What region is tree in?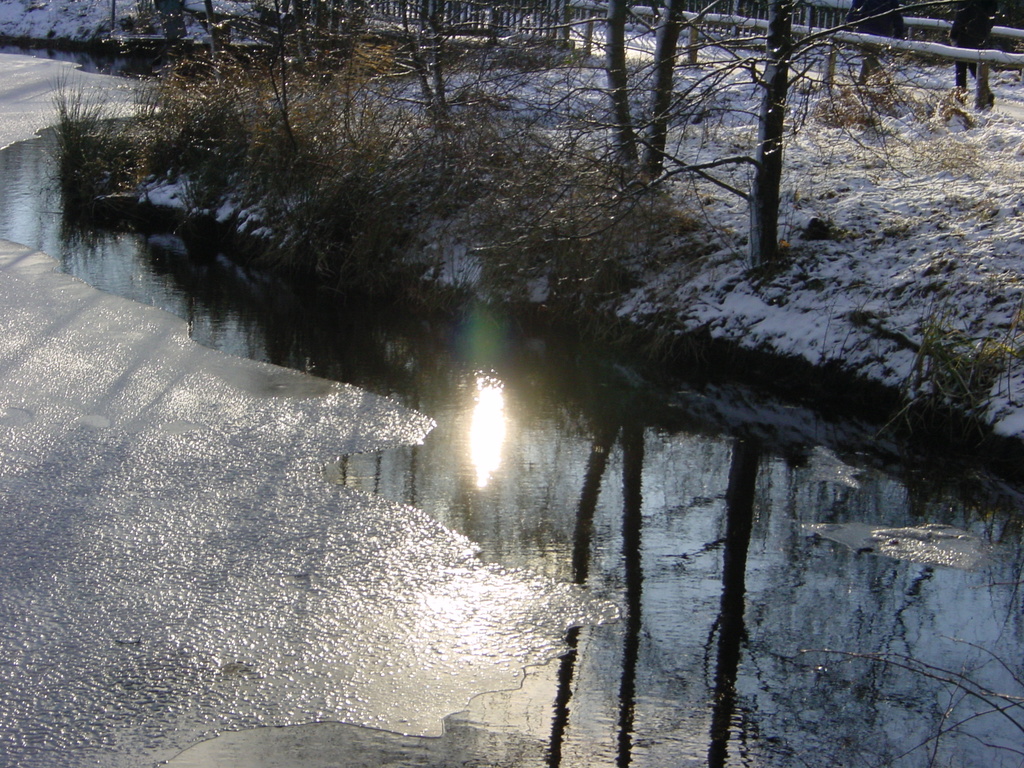
906,309,1015,413.
